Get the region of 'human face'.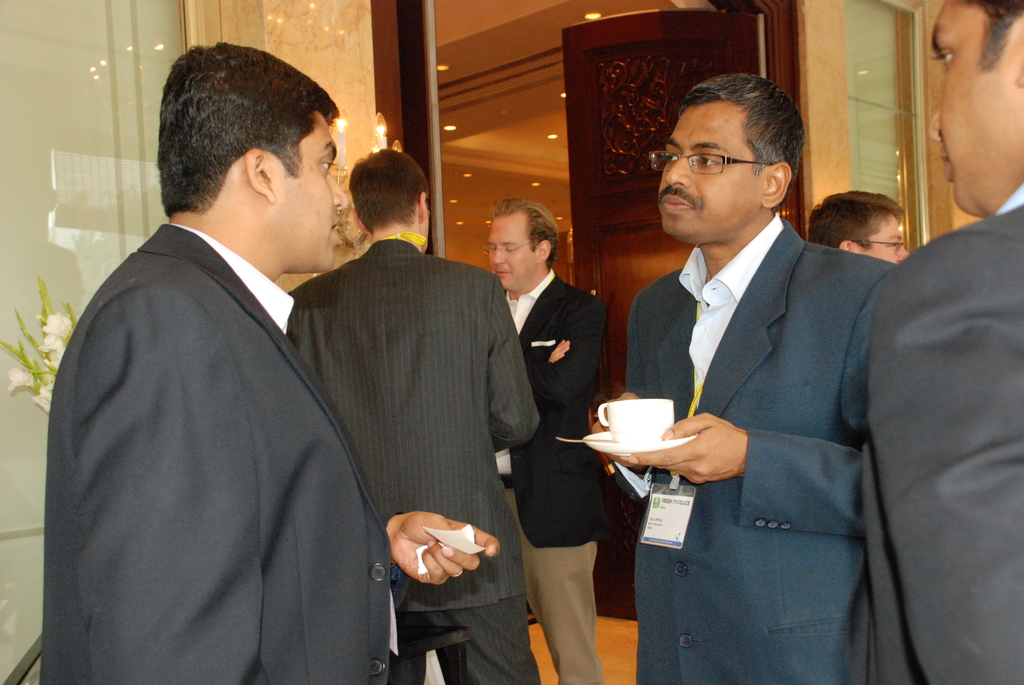
(x1=660, y1=106, x2=760, y2=237).
